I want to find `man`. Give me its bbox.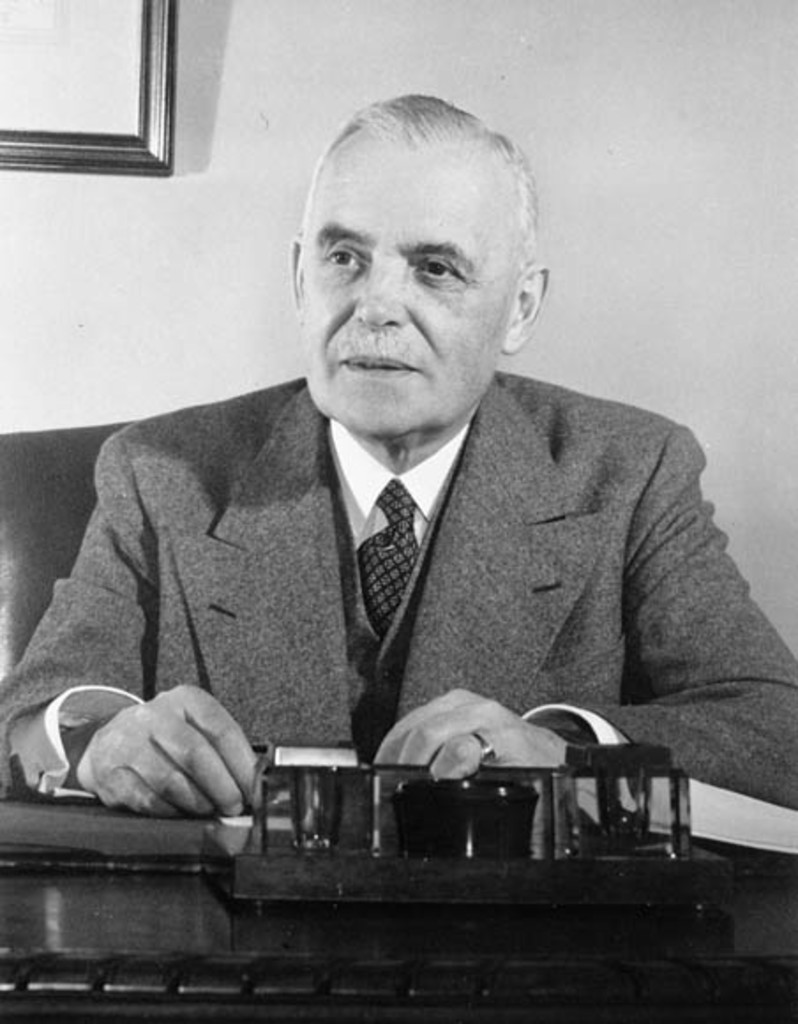
25/300/750/805.
